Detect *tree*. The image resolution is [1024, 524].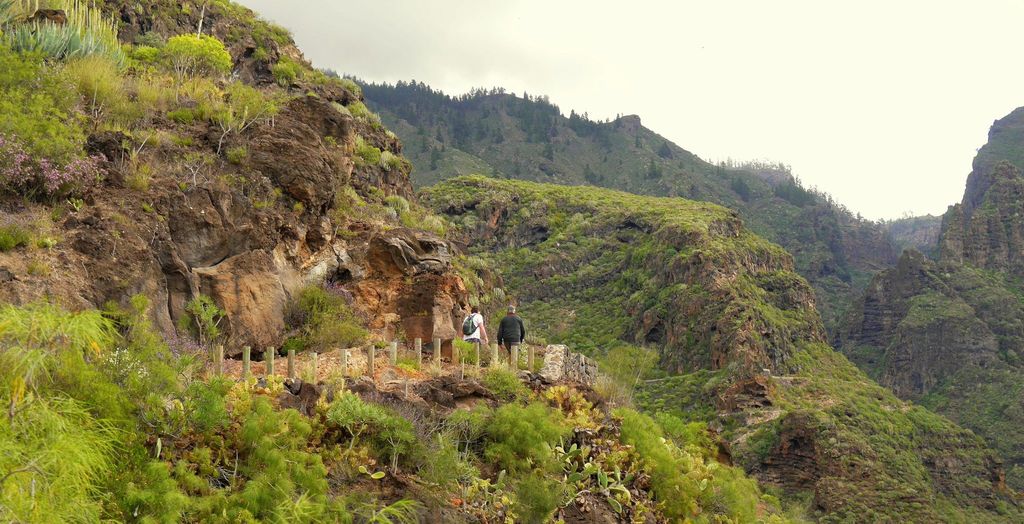
left=435, top=124, right=445, bottom=142.
